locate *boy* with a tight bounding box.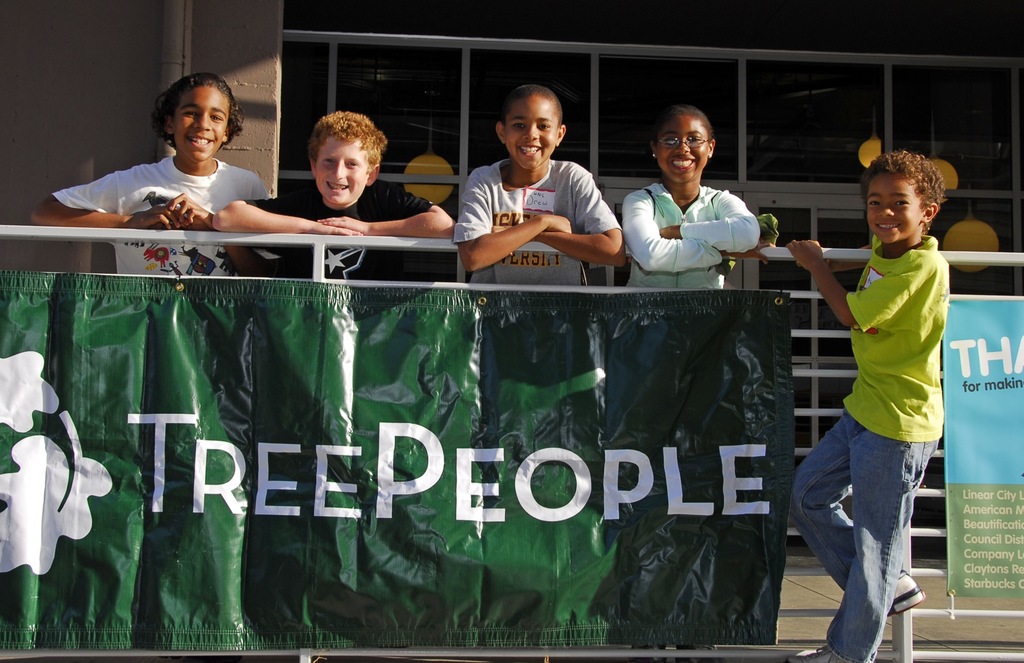
214,111,458,279.
